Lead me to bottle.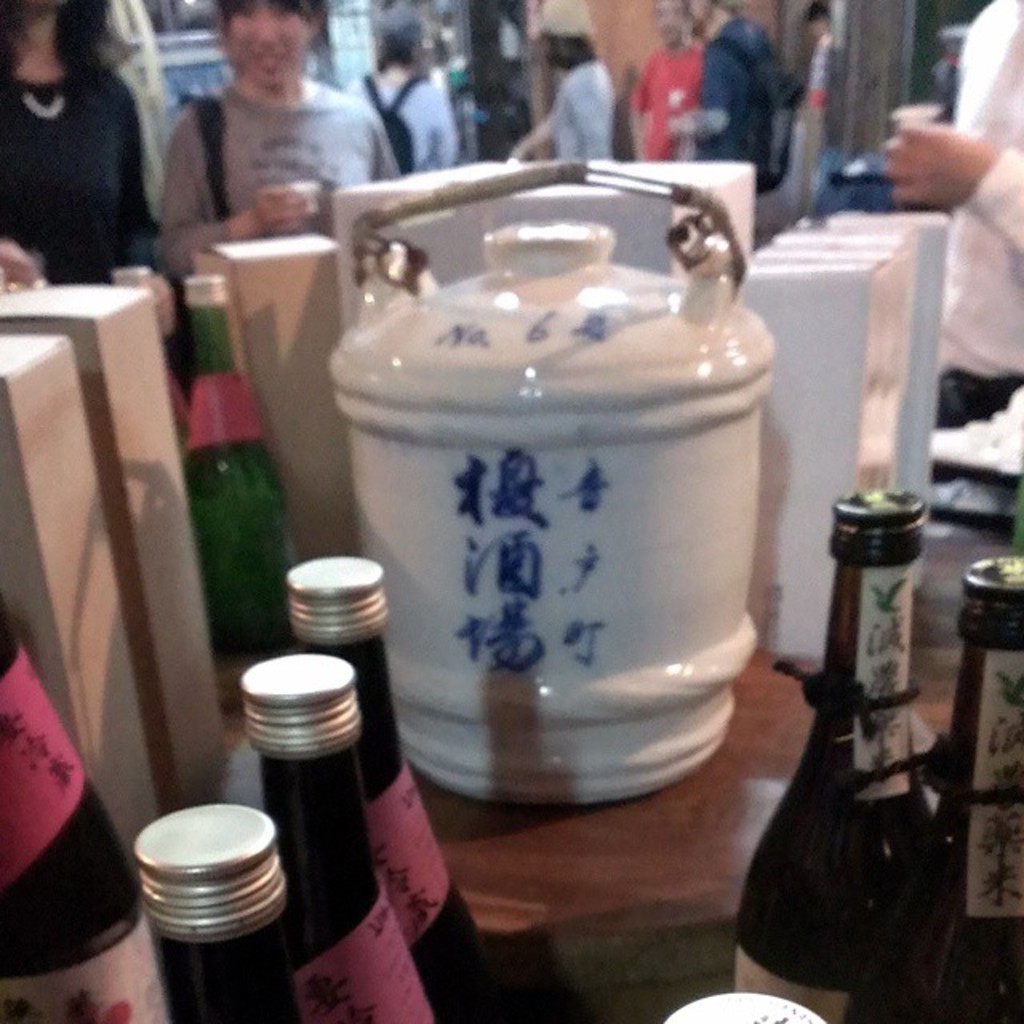
Lead to x1=242 y1=650 x2=430 y2=1022.
